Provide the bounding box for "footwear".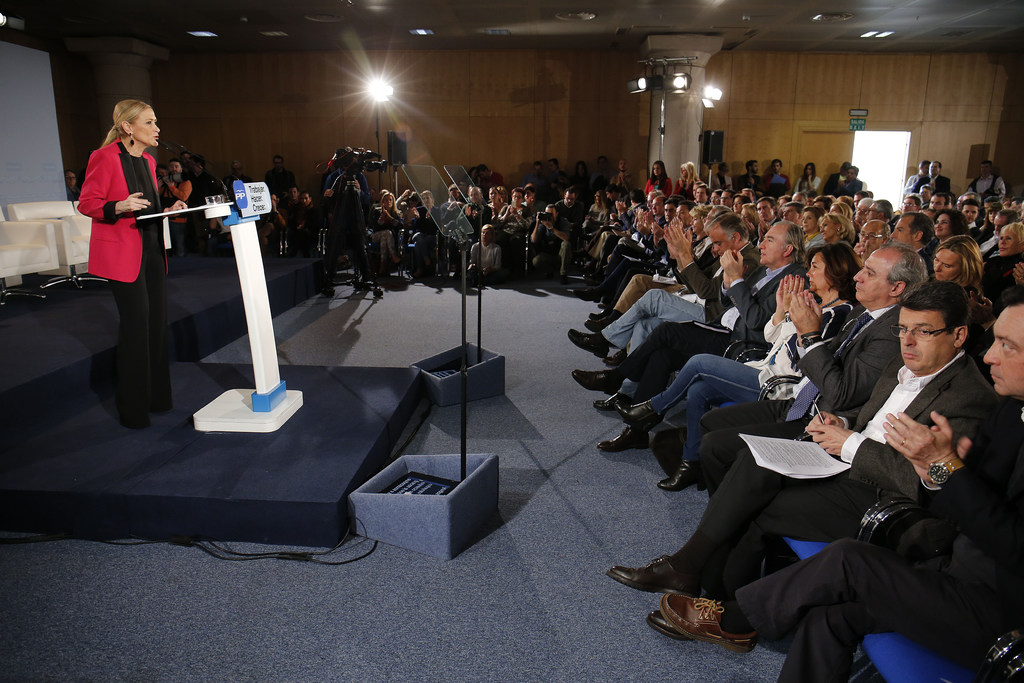
(x1=598, y1=425, x2=650, y2=453).
